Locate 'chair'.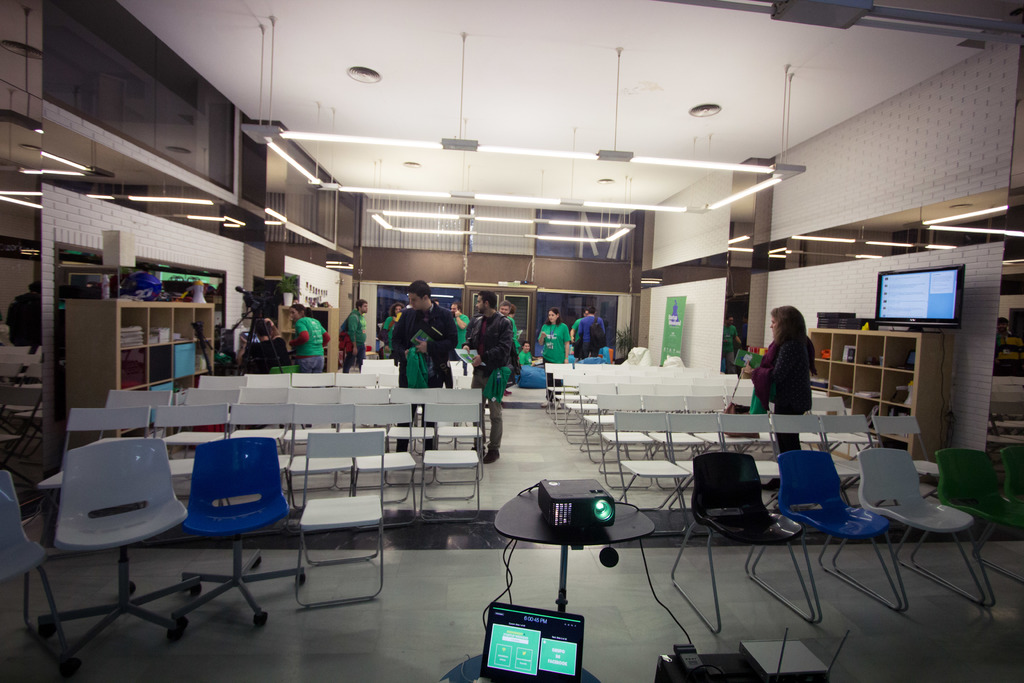
Bounding box: Rect(35, 400, 179, 643).
